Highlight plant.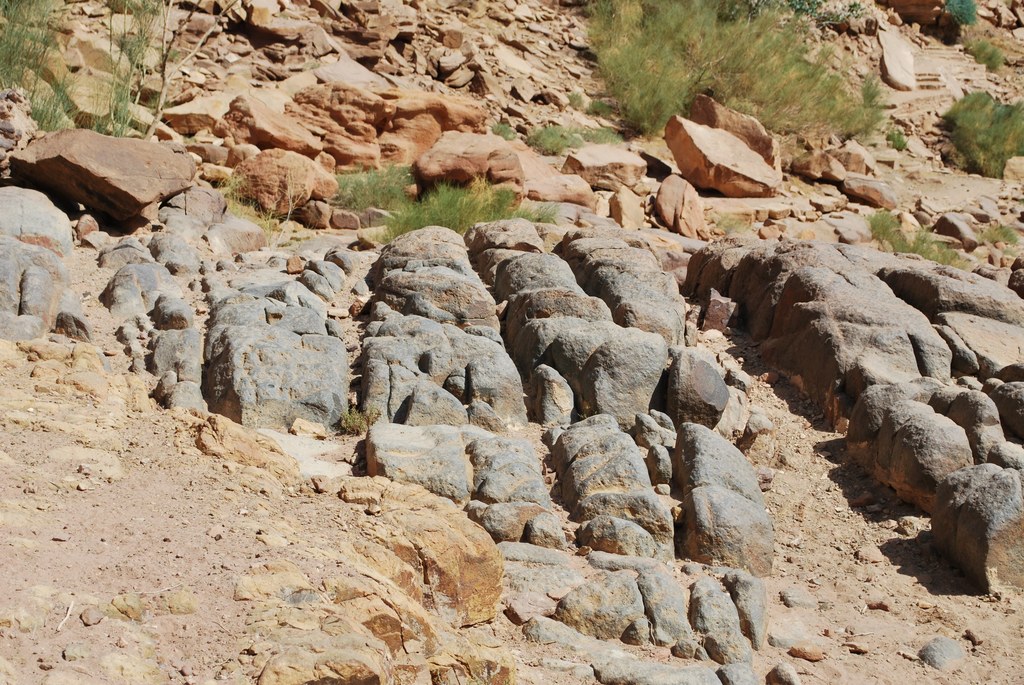
Highlighted region: (x1=589, y1=95, x2=614, y2=123).
